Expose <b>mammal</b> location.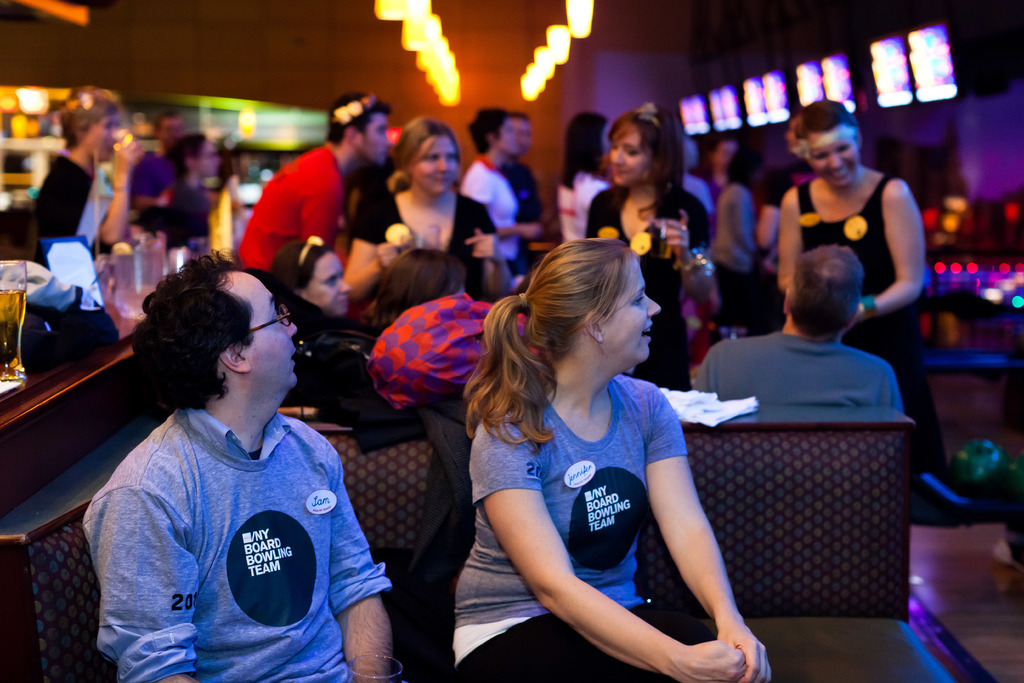
Exposed at (36,248,398,682).
